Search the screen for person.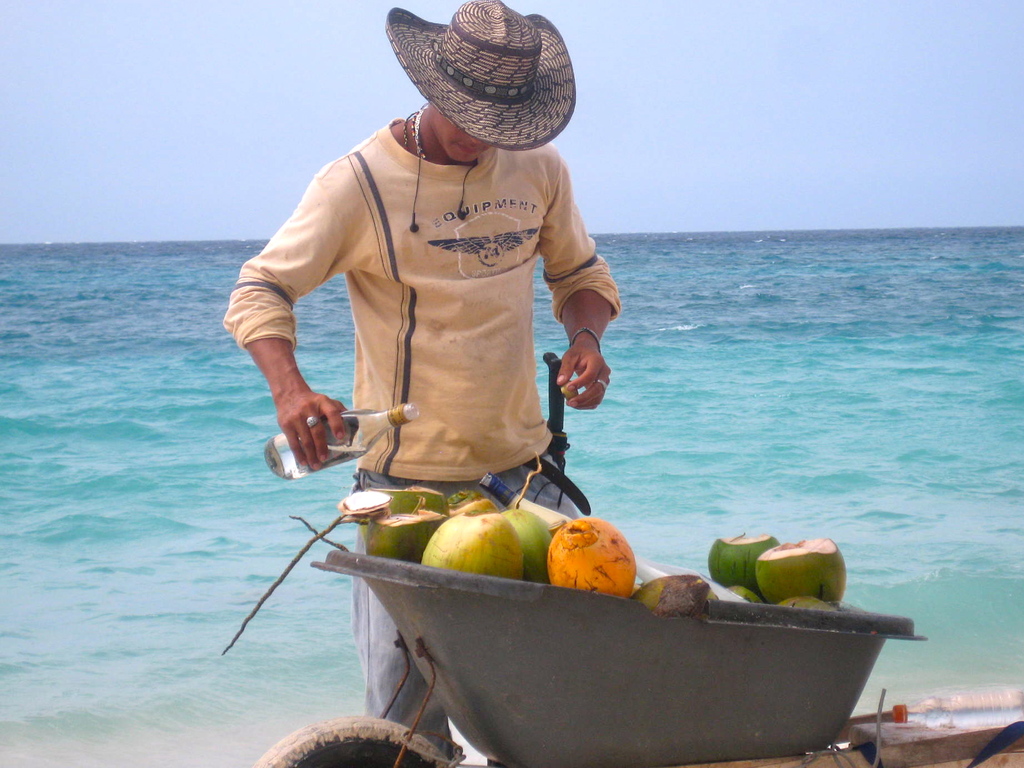
Found at {"left": 223, "top": 0, "right": 623, "bottom": 765}.
